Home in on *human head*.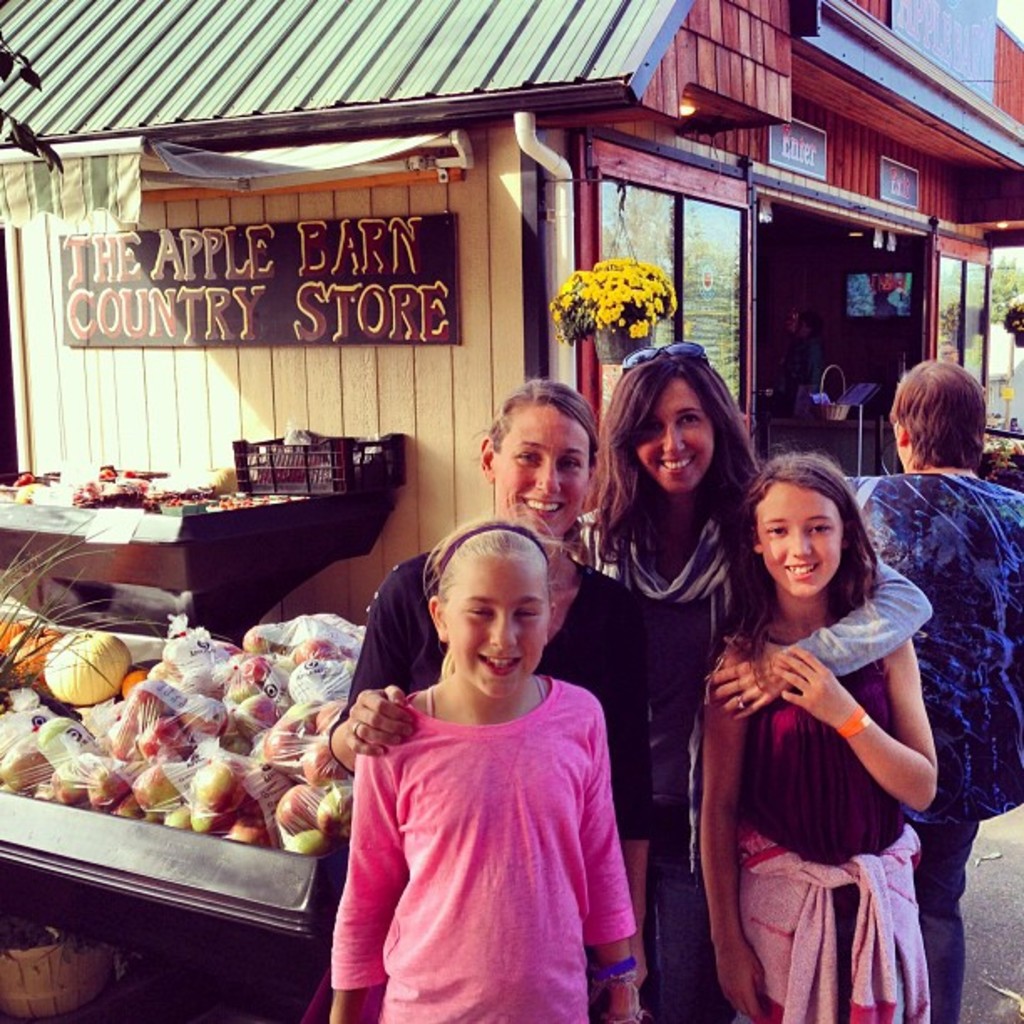
Homed in at locate(482, 380, 599, 525).
